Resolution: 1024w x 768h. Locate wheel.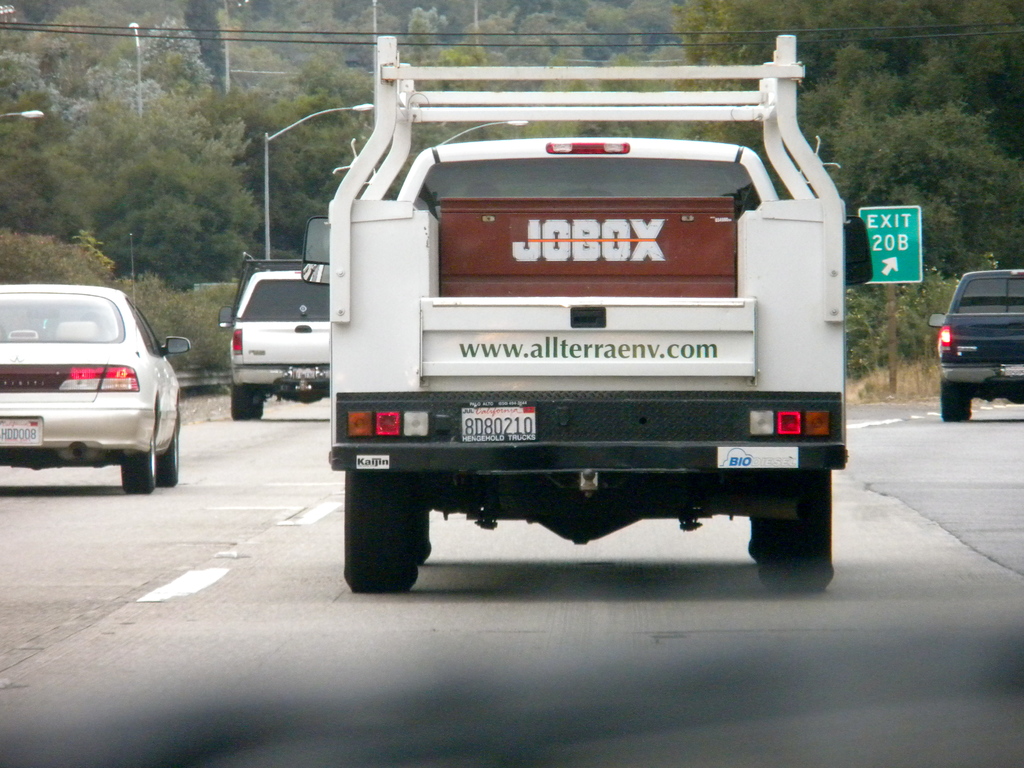
<bbox>354, 463, 425, 598</bbox>.
